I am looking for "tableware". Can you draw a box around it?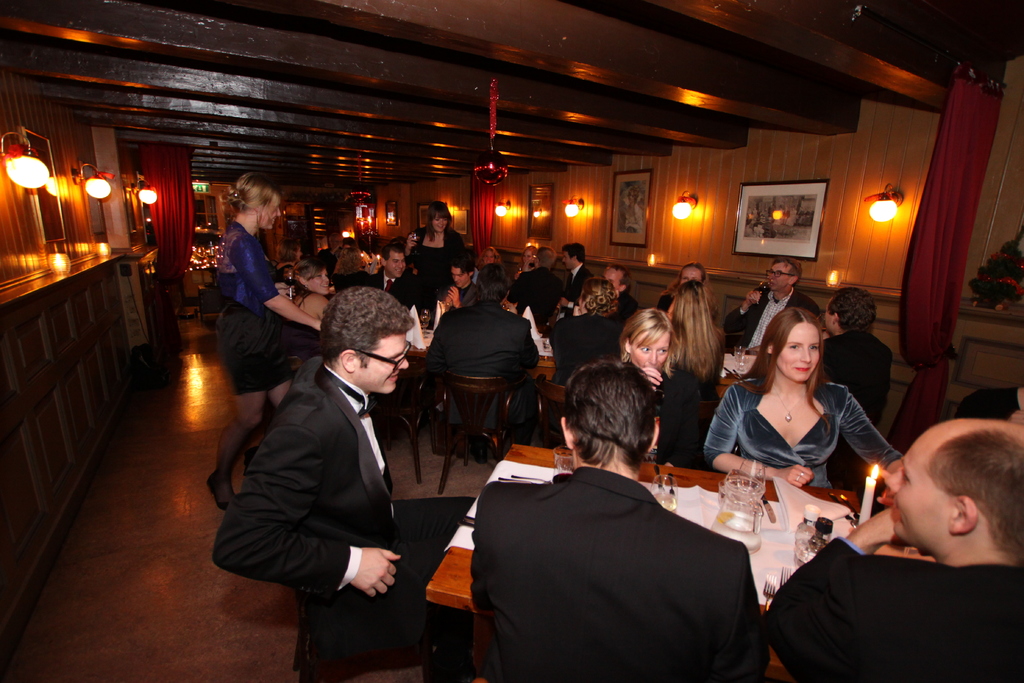
Sure, the bounding box is 415,304,427,339.
